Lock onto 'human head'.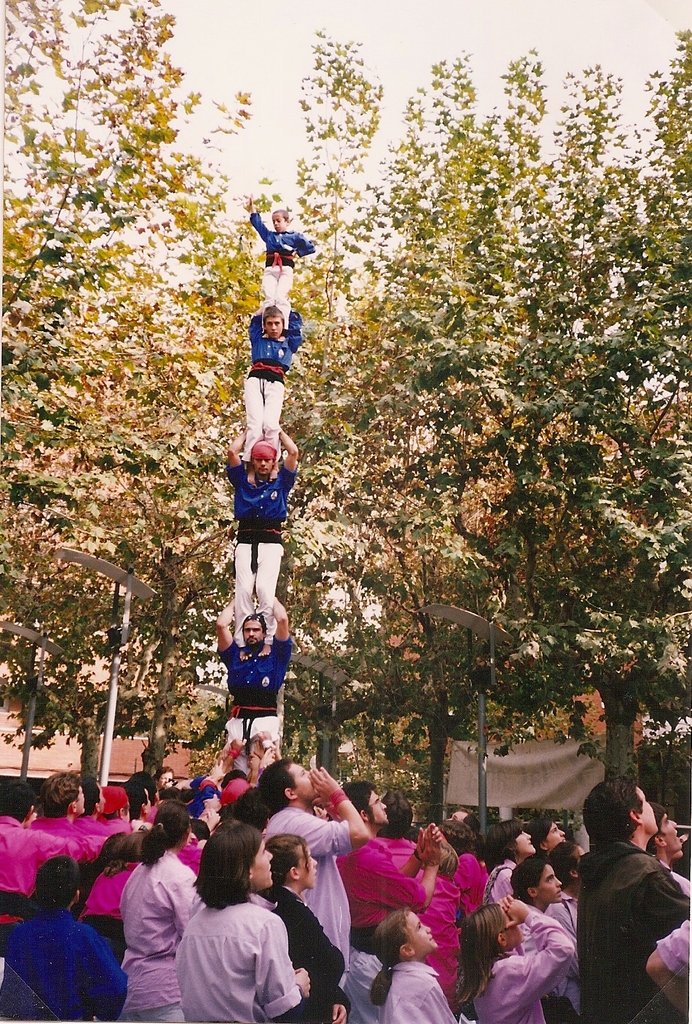
Locked: 244 613 264 646.
